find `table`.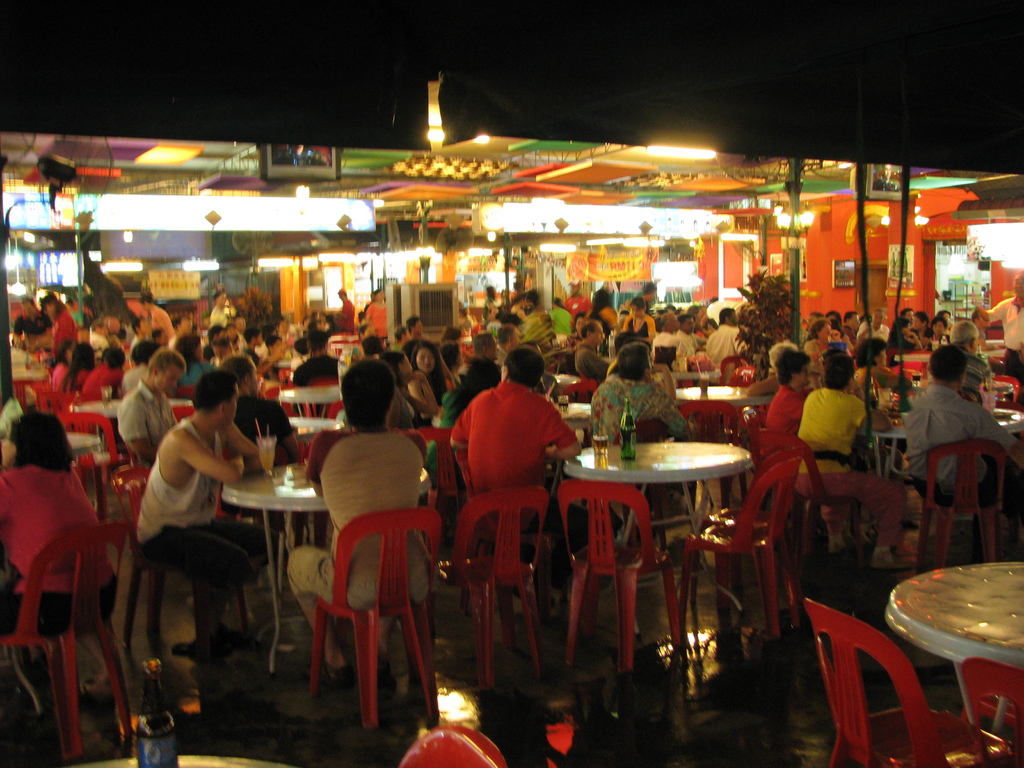
bbox=(883, 561, 1023, 667).
